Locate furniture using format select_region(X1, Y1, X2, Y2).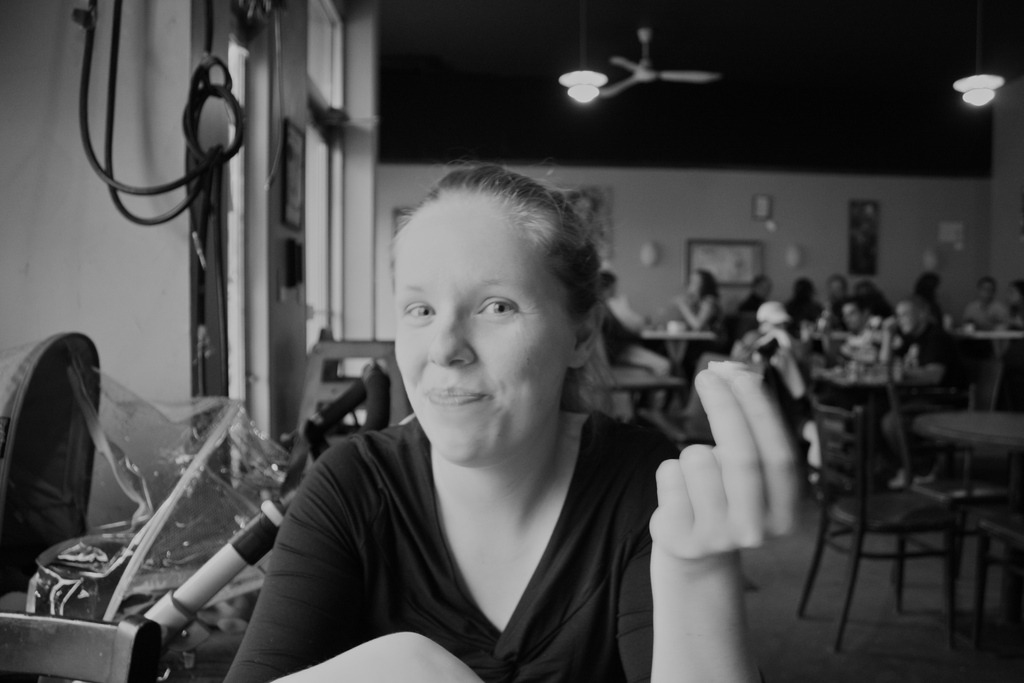
select_region(285, 330, 412, 482).
